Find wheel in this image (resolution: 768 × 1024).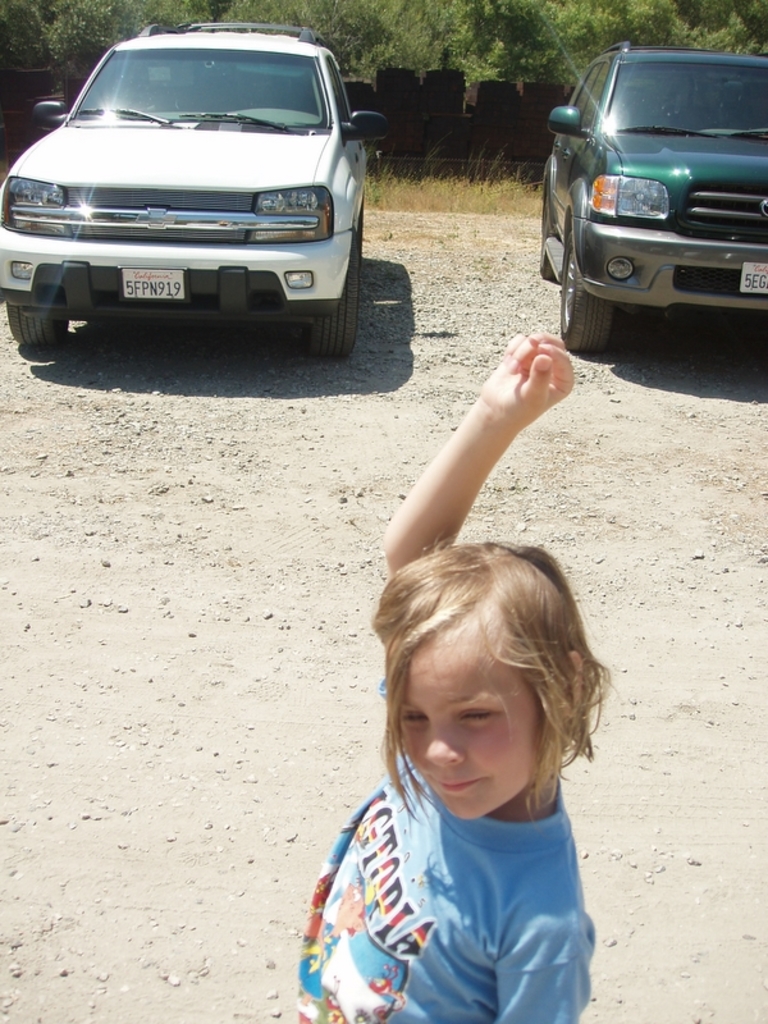
detection(559, 232, 612, 352).
